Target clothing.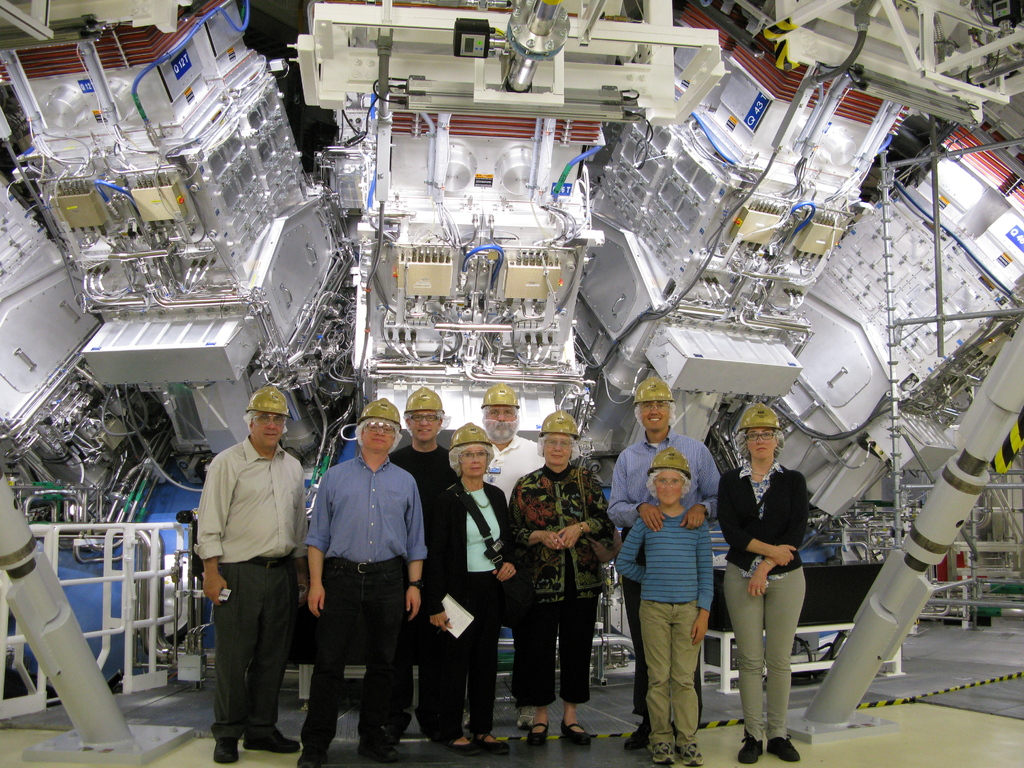
Target region: bbox=(180, 405, 301, 734).
